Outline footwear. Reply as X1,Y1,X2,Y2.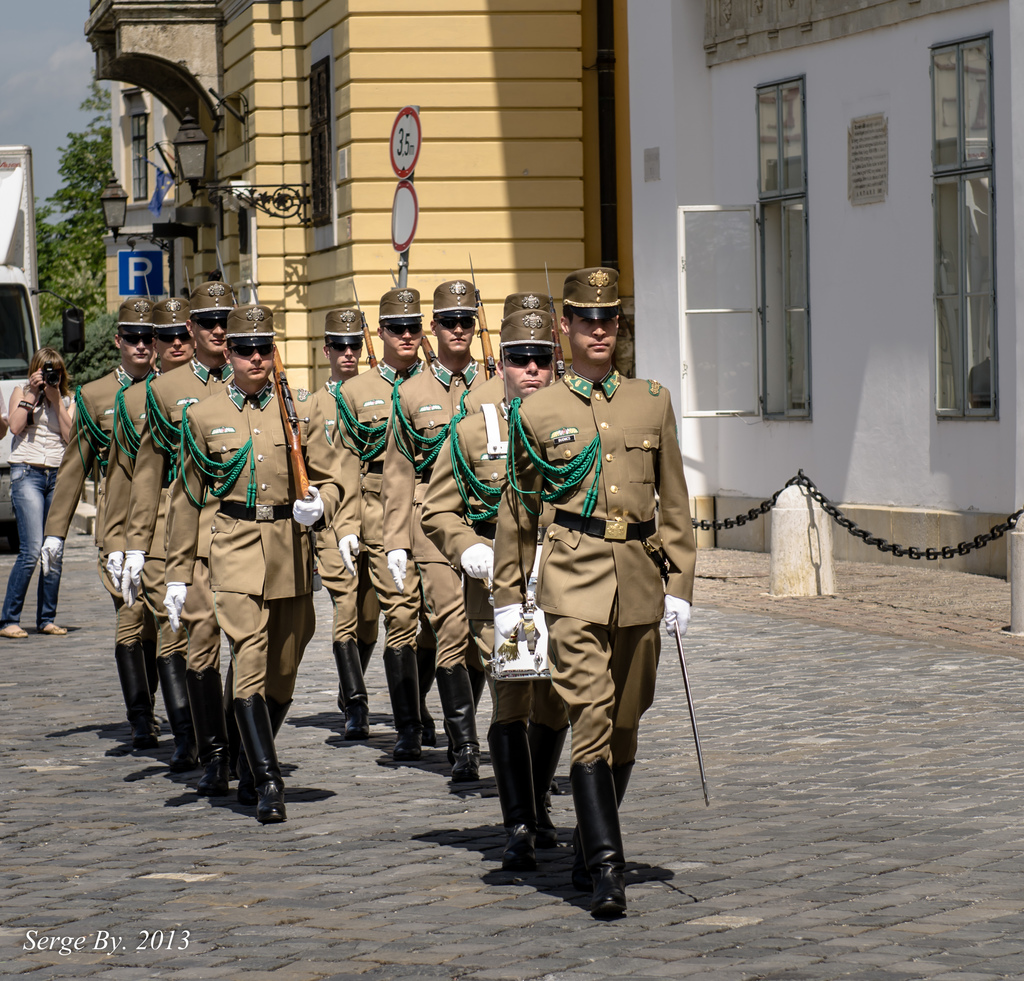
235,692,297,797.
